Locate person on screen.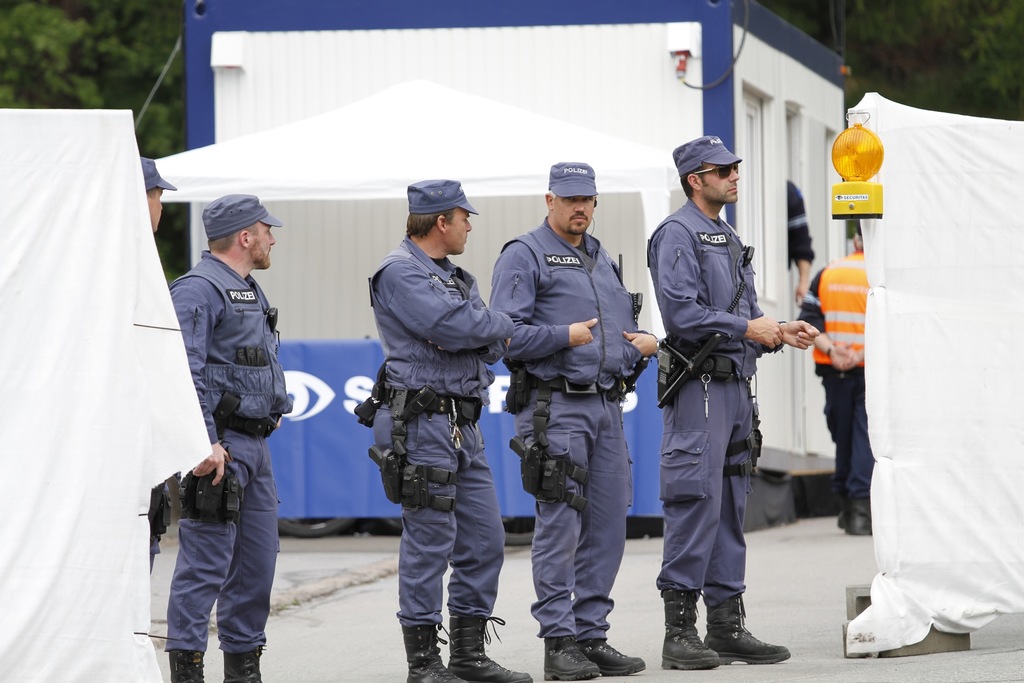
On screen at box(802, 225, 874, 532).
